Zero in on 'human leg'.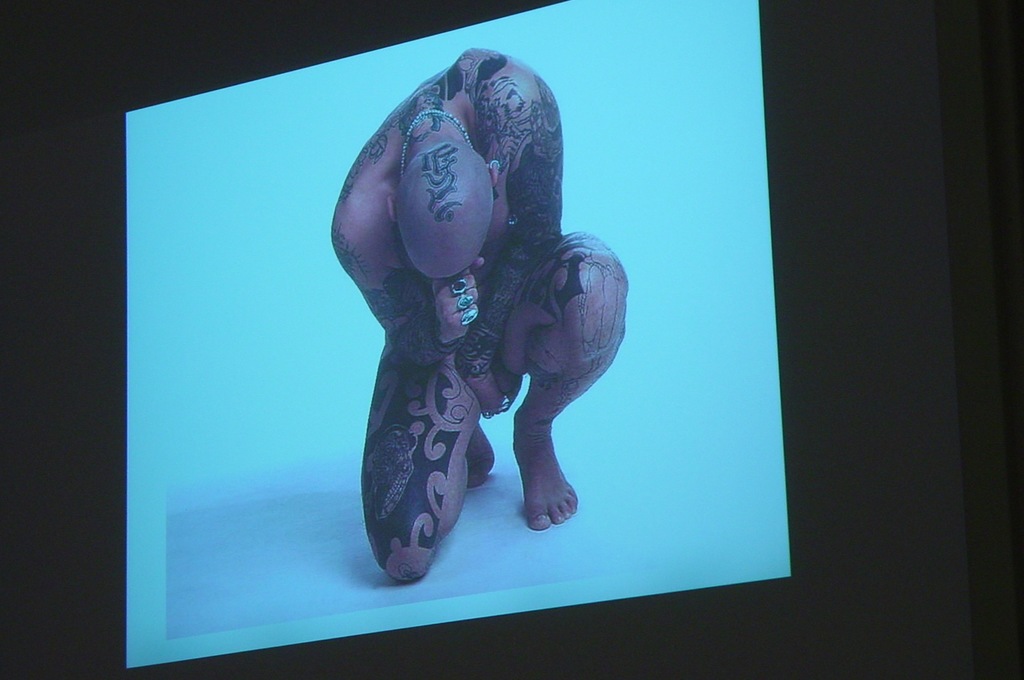
Zeroed in: Rect(369, 289, 509, 567).
